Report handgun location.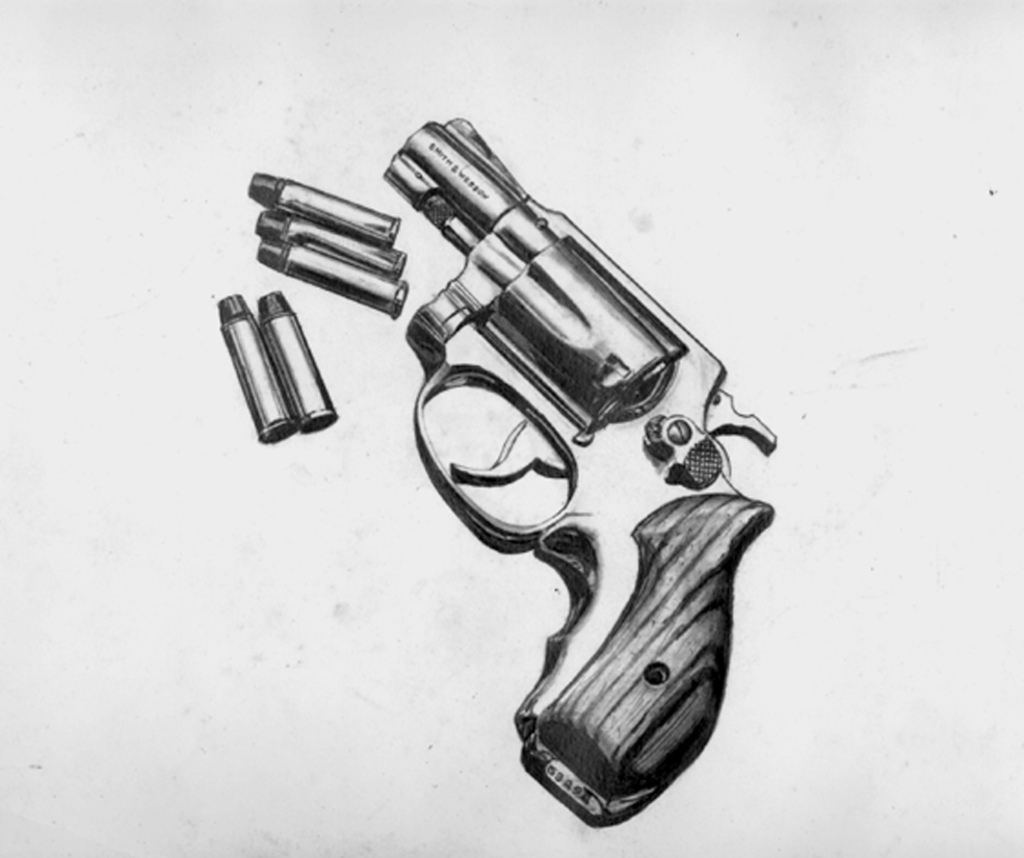
Report: [left=384, top=118, right=776, bottom=830].
